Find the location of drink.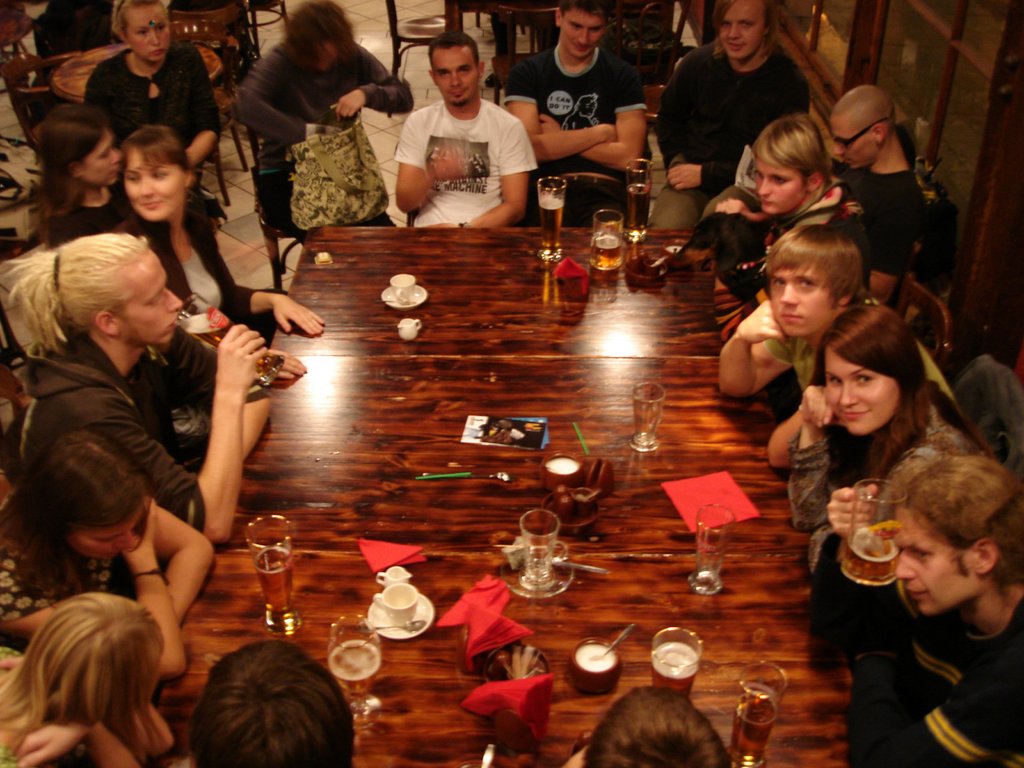
Location: <box>253,544,296,607</box>.
